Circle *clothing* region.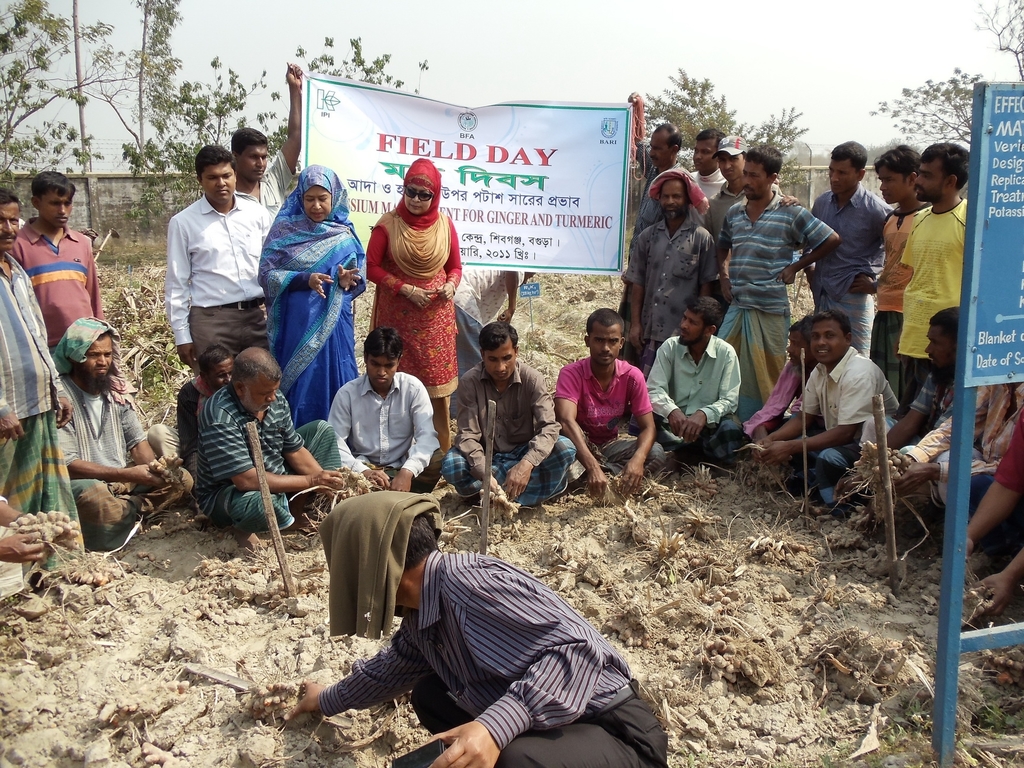
Region: pyautogui.locateOnScreen(191, 302, 269, 355).
